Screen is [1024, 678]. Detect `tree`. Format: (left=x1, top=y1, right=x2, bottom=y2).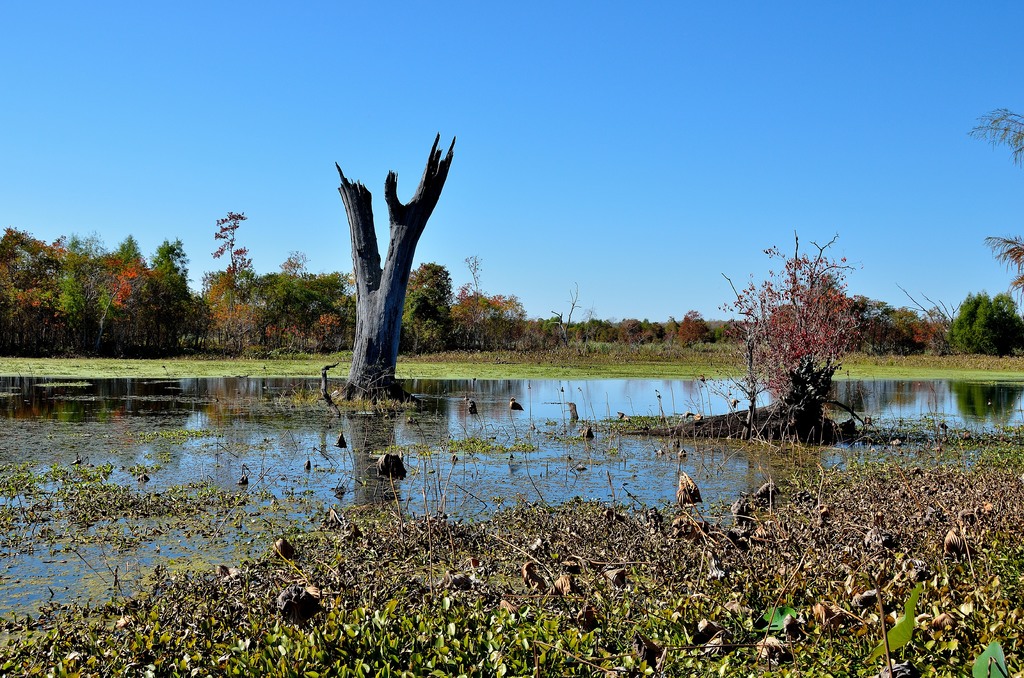
(left=259, top=250, right=340, bottom=353).
